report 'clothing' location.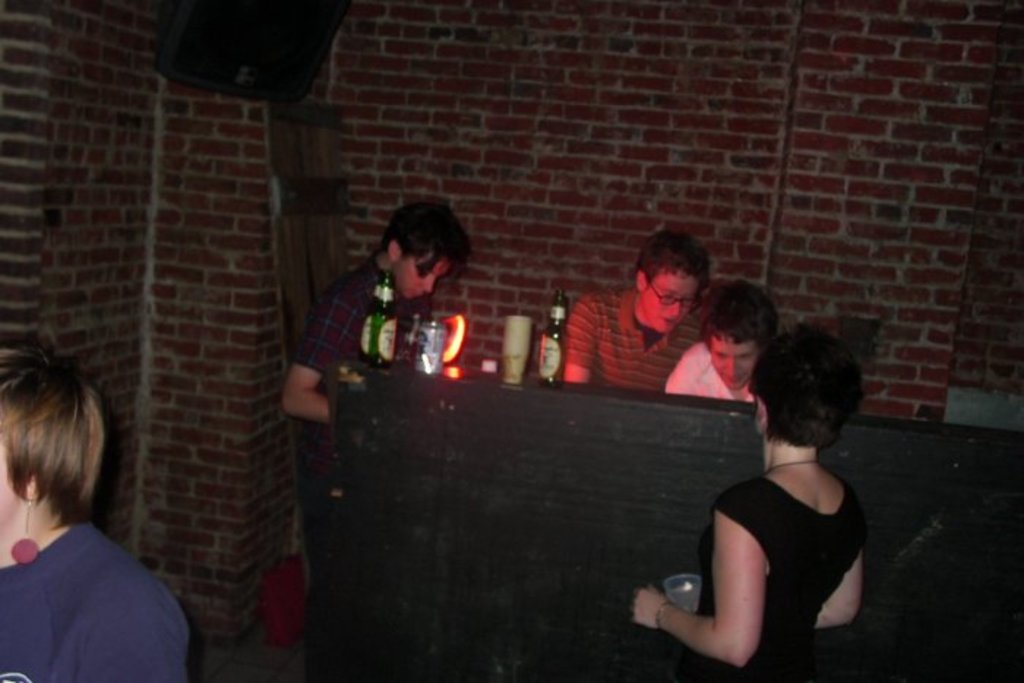
Report: detection(0, 521, 196, 682).
